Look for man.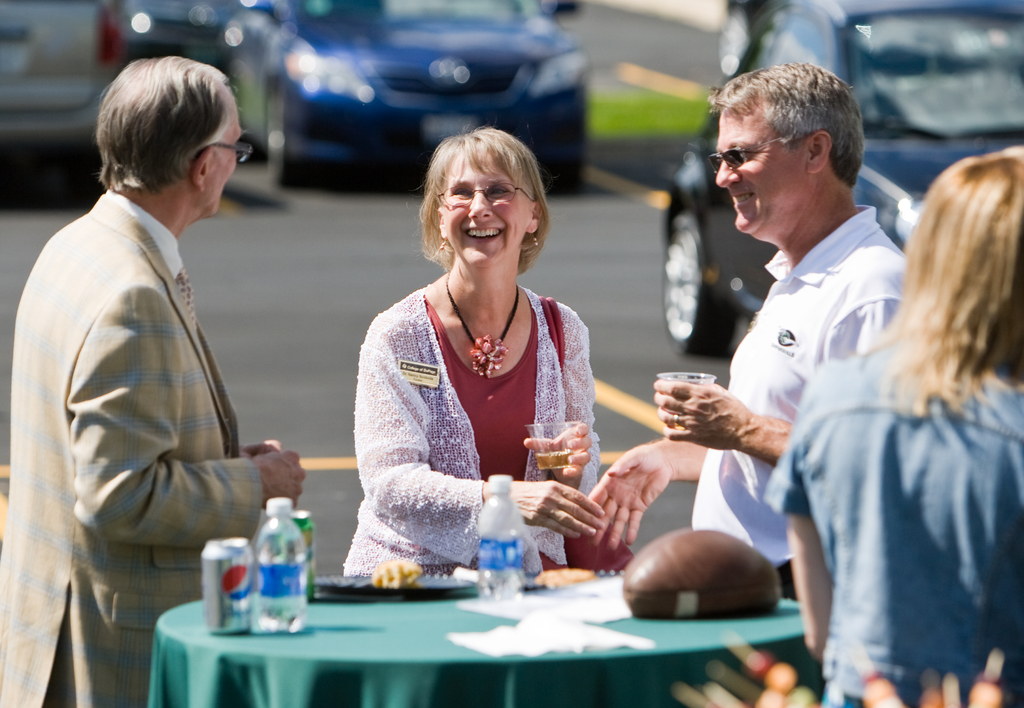
Found: bbox=(0, 54, 310, 707).
